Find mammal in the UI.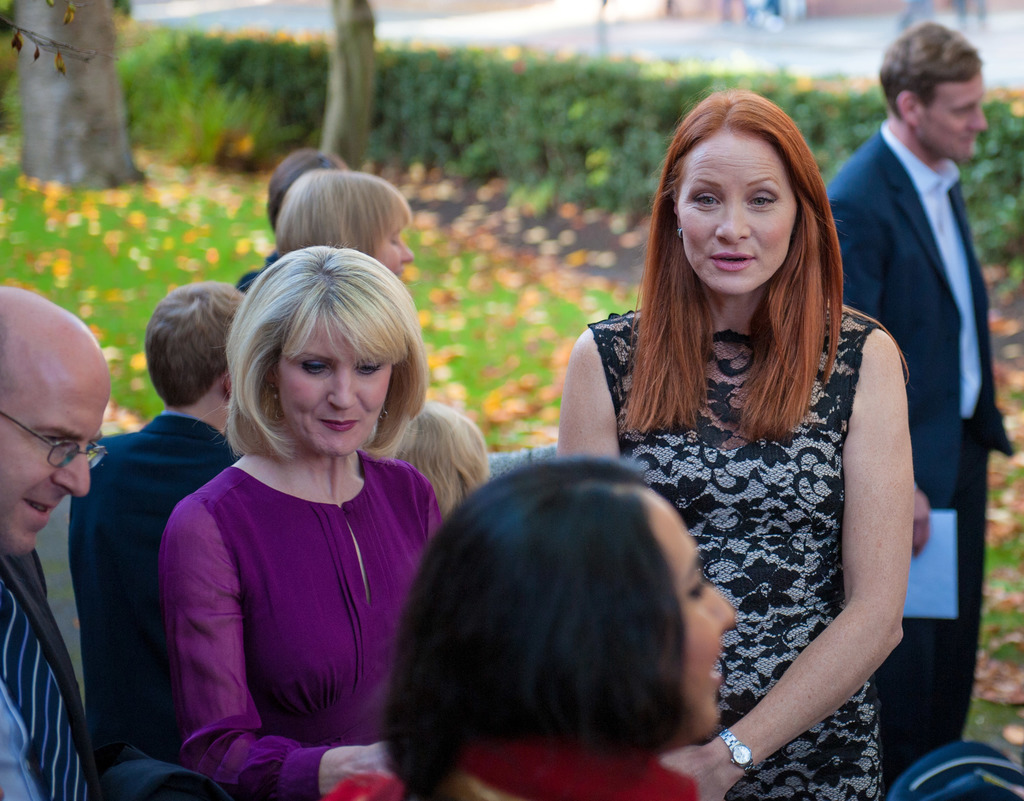
UI element at 548/105/954/781.
